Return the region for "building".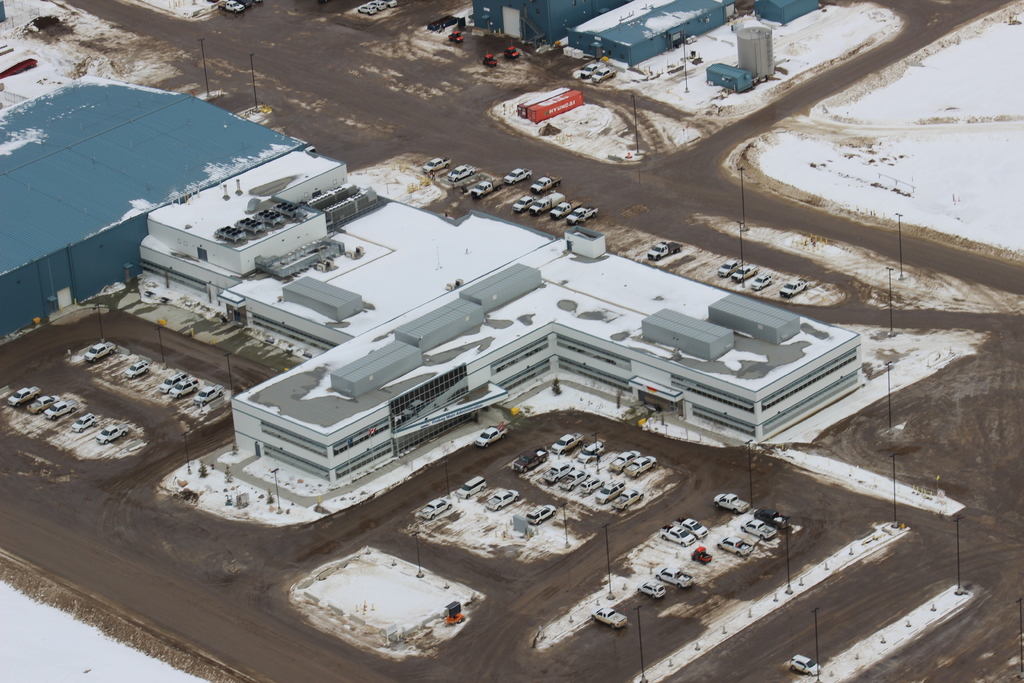
<bbox>755, 0, 819, 27</bbox>.
